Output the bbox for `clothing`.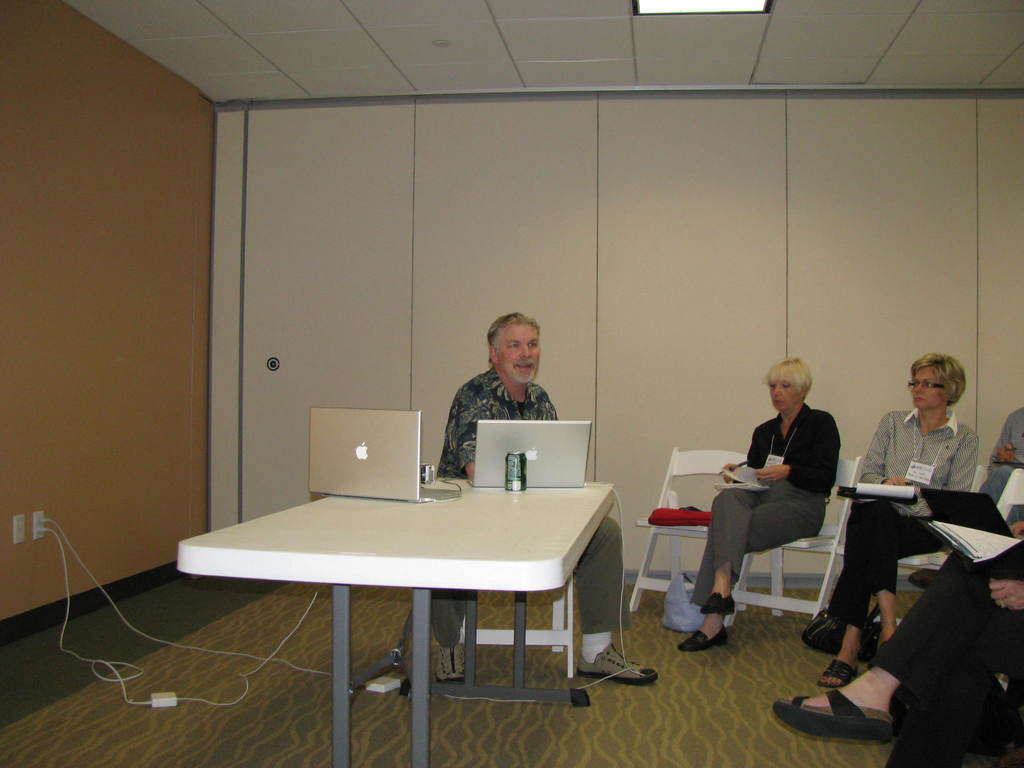
detection(692, 393, 837, 616).
